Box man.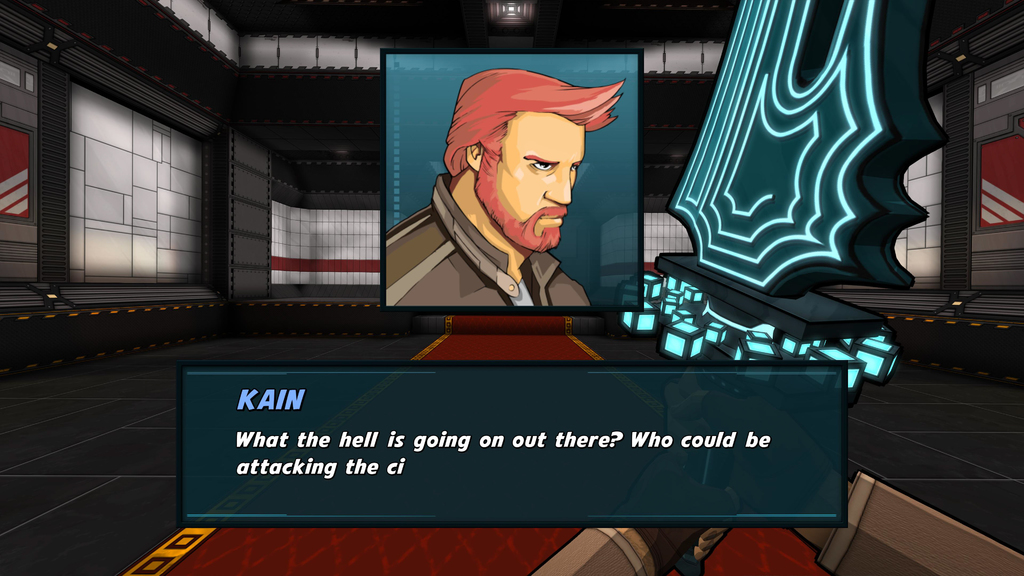
x1=381 y1=70 x2=652 y2=317.
